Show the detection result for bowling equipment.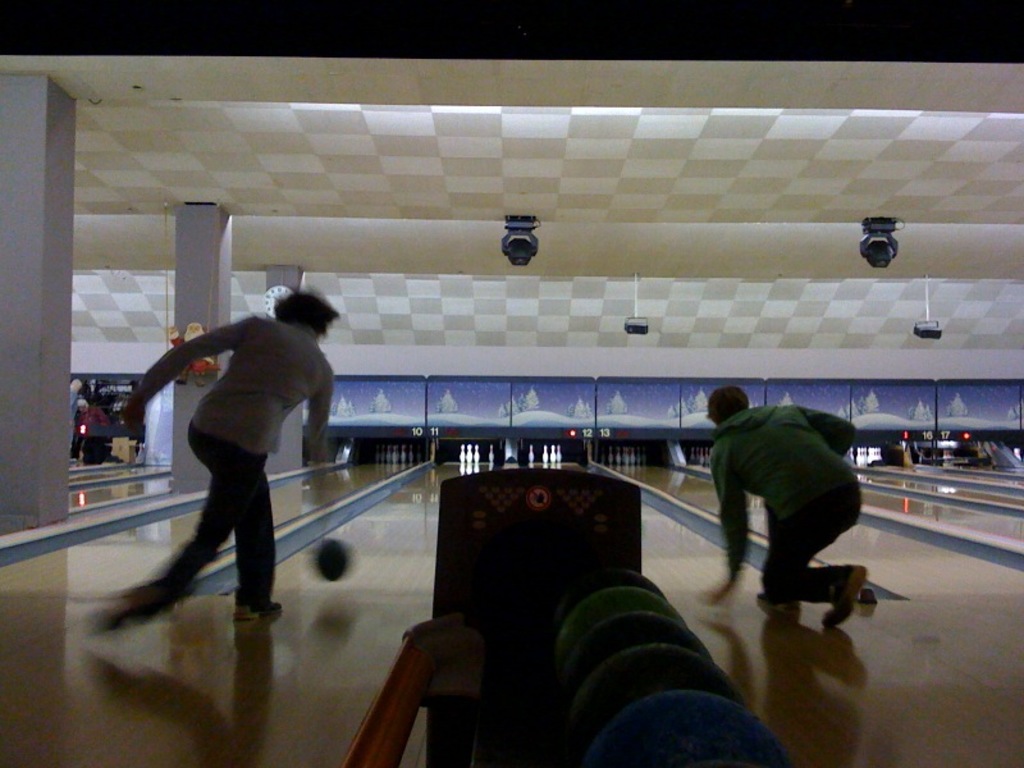
302 534 357 590.
